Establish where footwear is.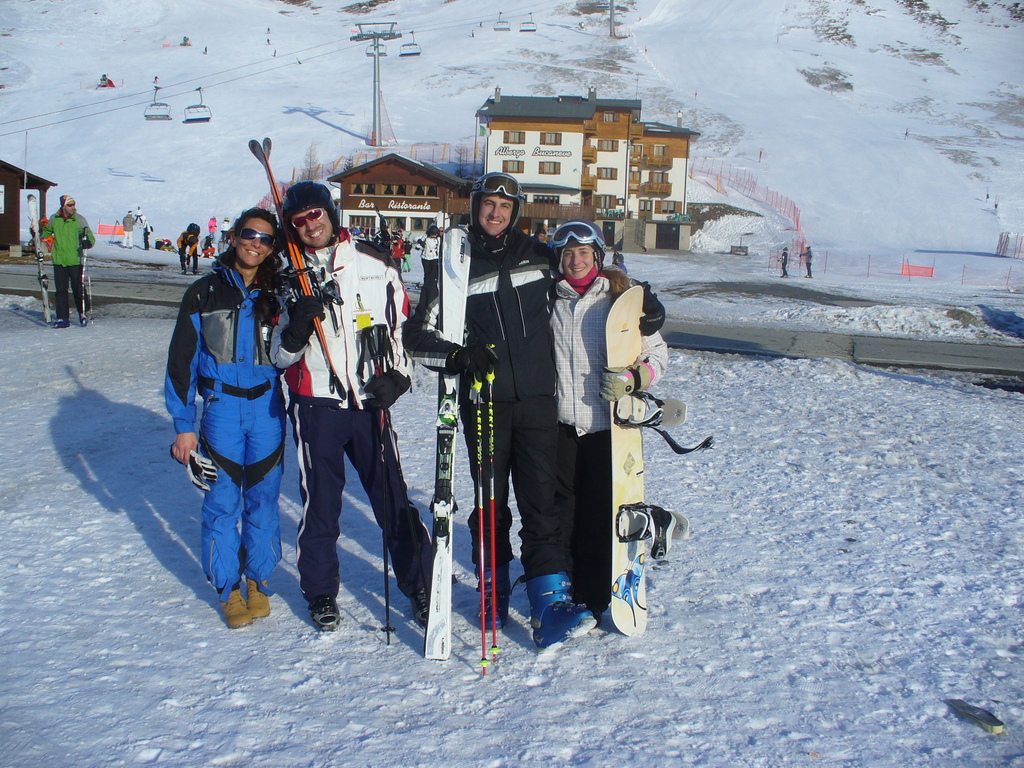
Established at [306,590,342,633].
